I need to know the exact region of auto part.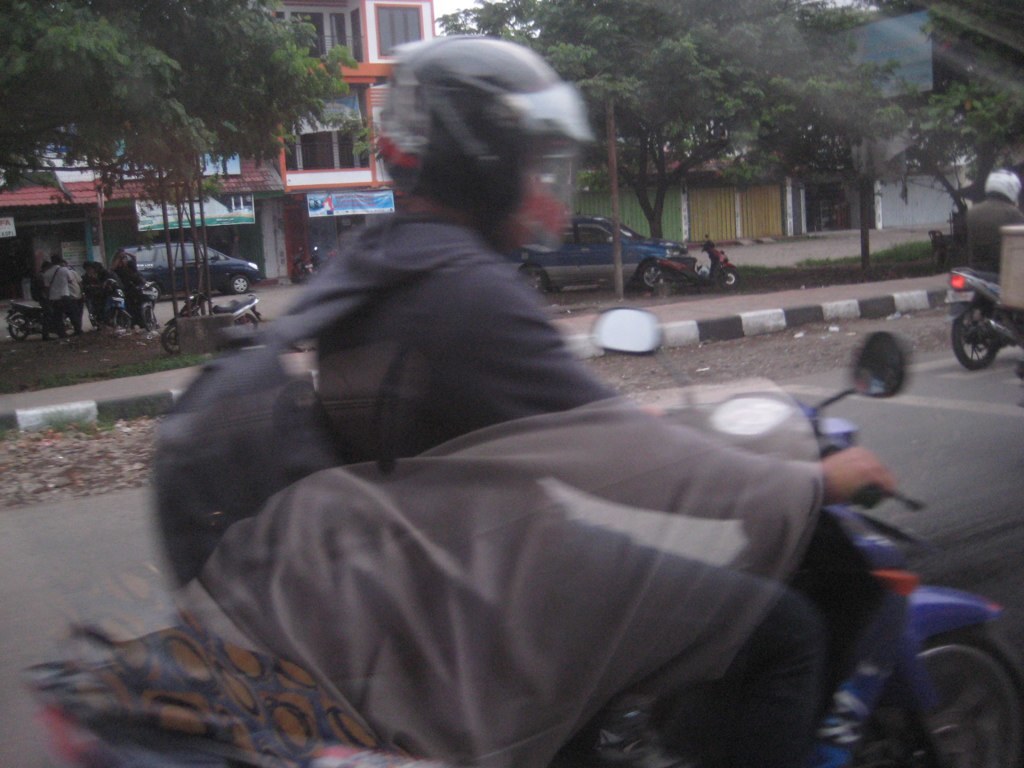
Region: (701,257,756,291).
